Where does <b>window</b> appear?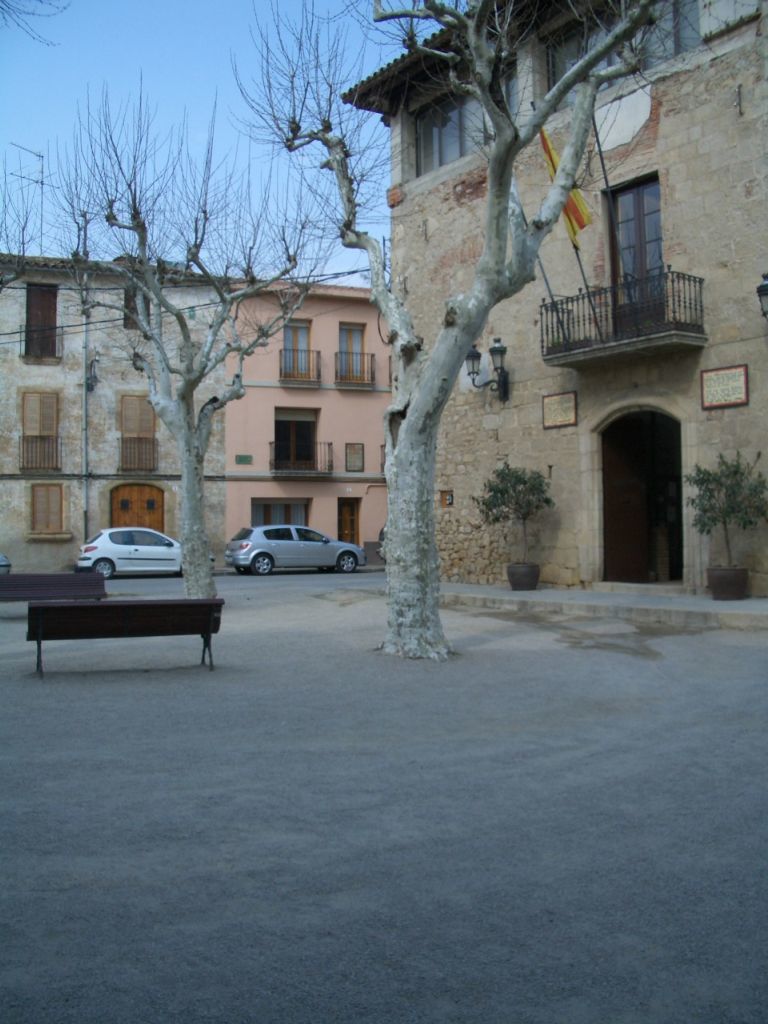
Appears at region(282, 312, 310, 383).
